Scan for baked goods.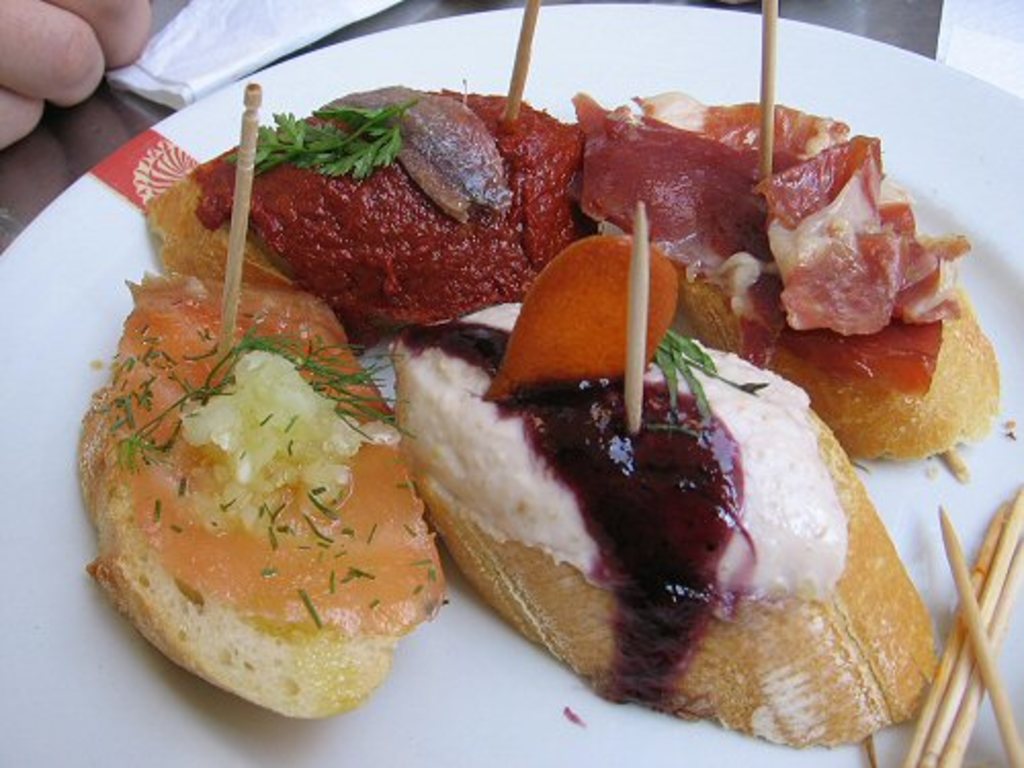
Scan result: x1=80 y1=274 x2=449 y2=723.
